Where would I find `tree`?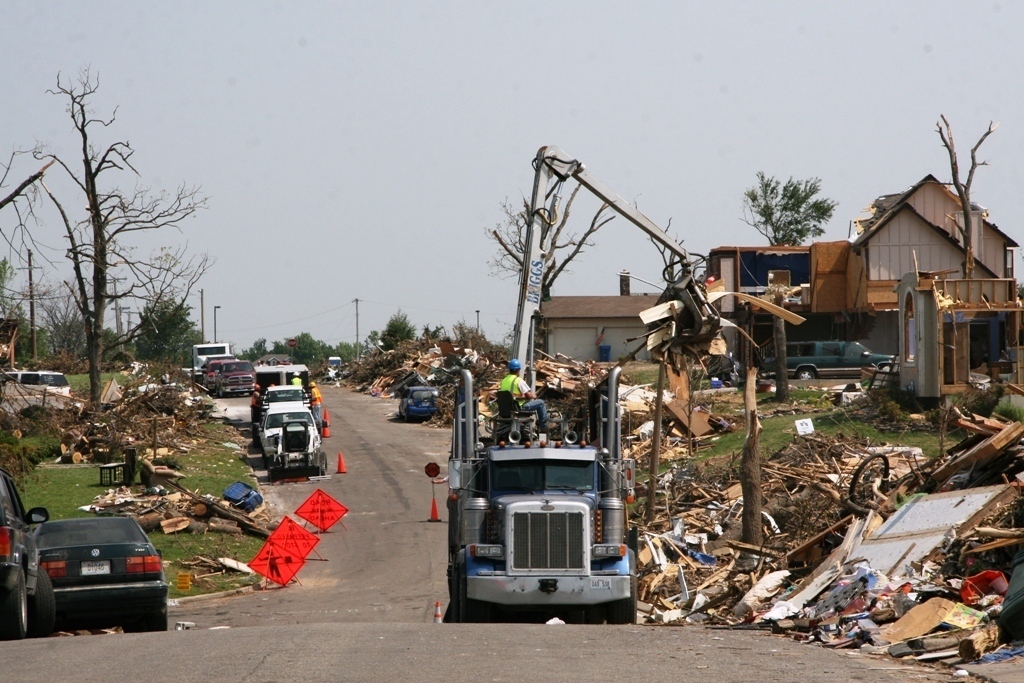
At [935,105,998,275].
